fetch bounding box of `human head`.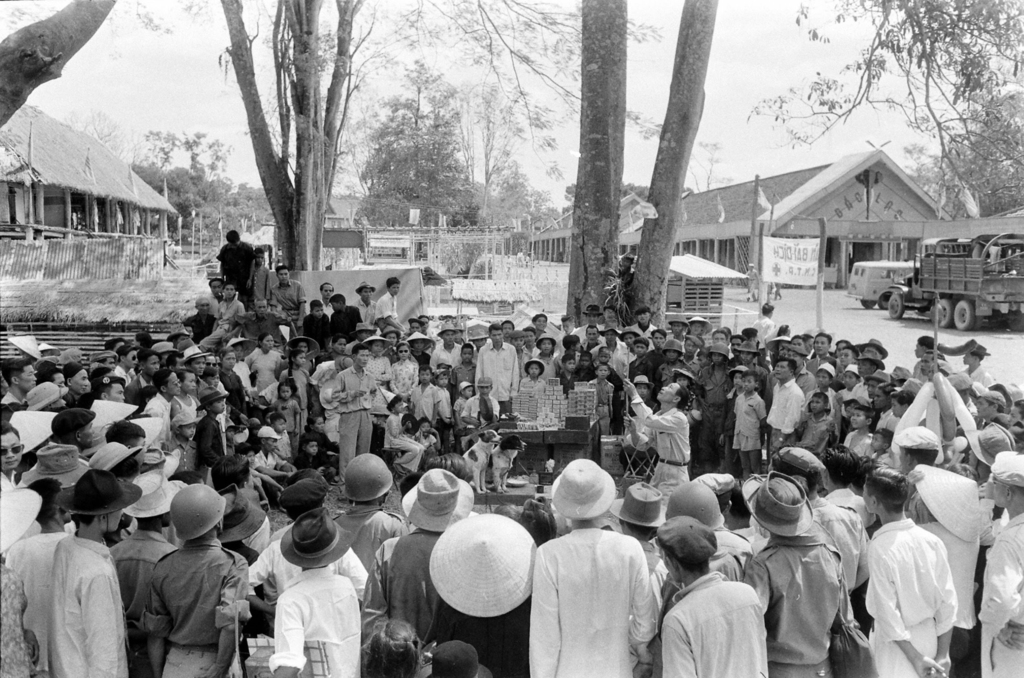
Bbox: bbox=[278, 465, 328, 515].
